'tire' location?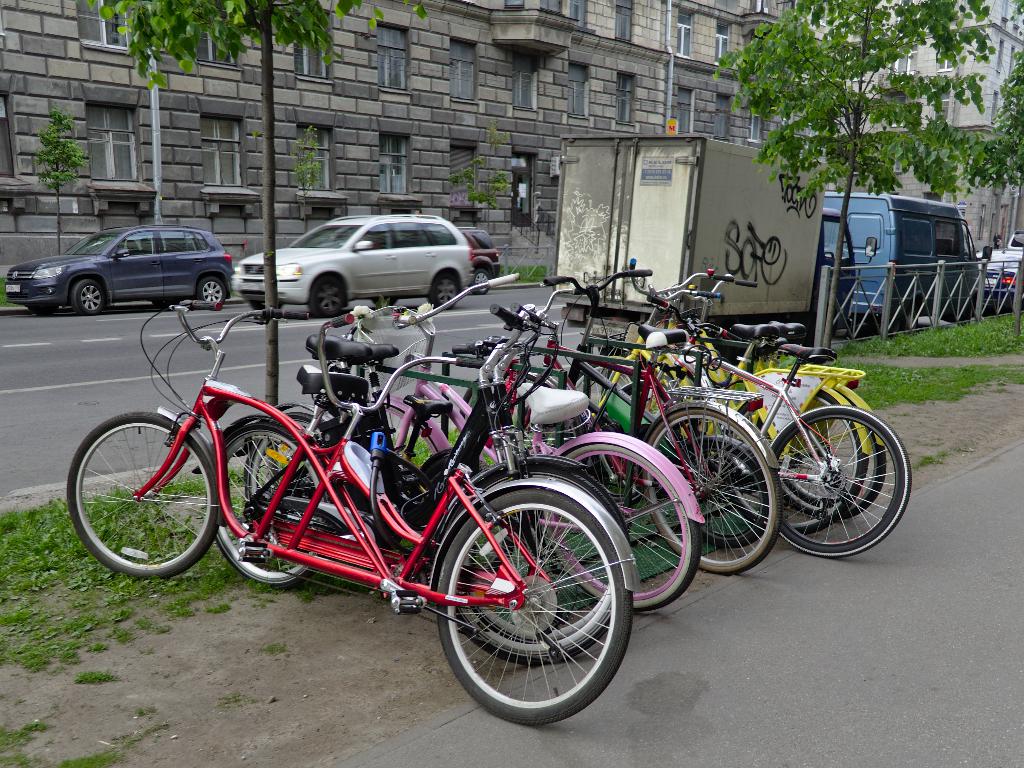
crop(774, 392, 867, 534)
